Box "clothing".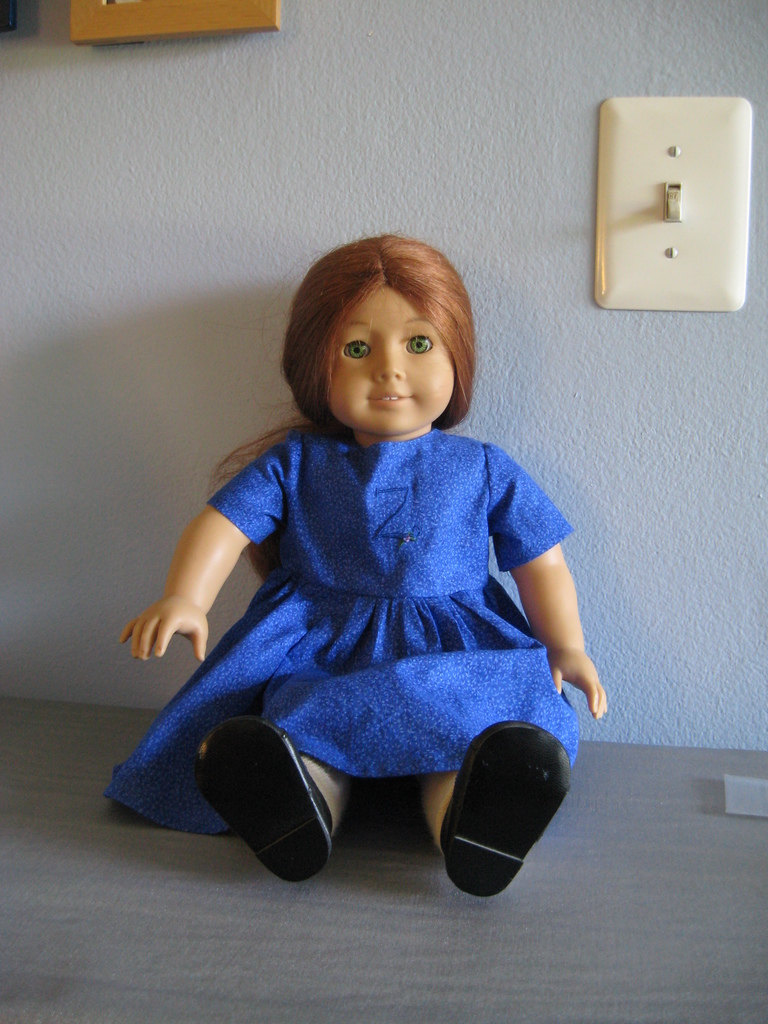
(143,360,588,891).
